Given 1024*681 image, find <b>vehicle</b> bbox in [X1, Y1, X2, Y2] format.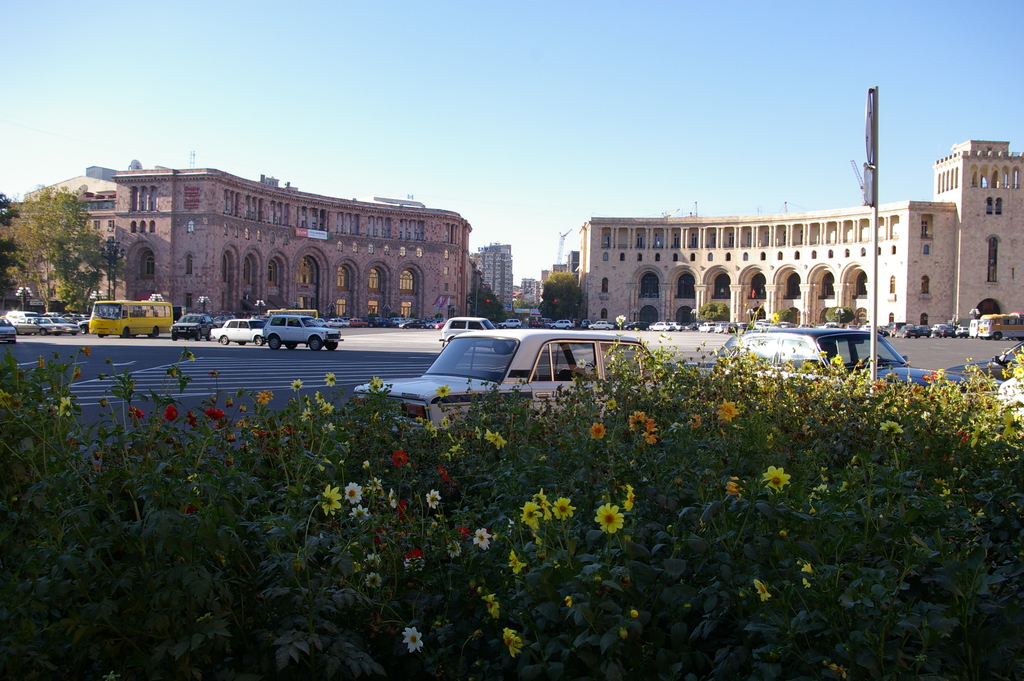
[977, 305, 1023, 340].
